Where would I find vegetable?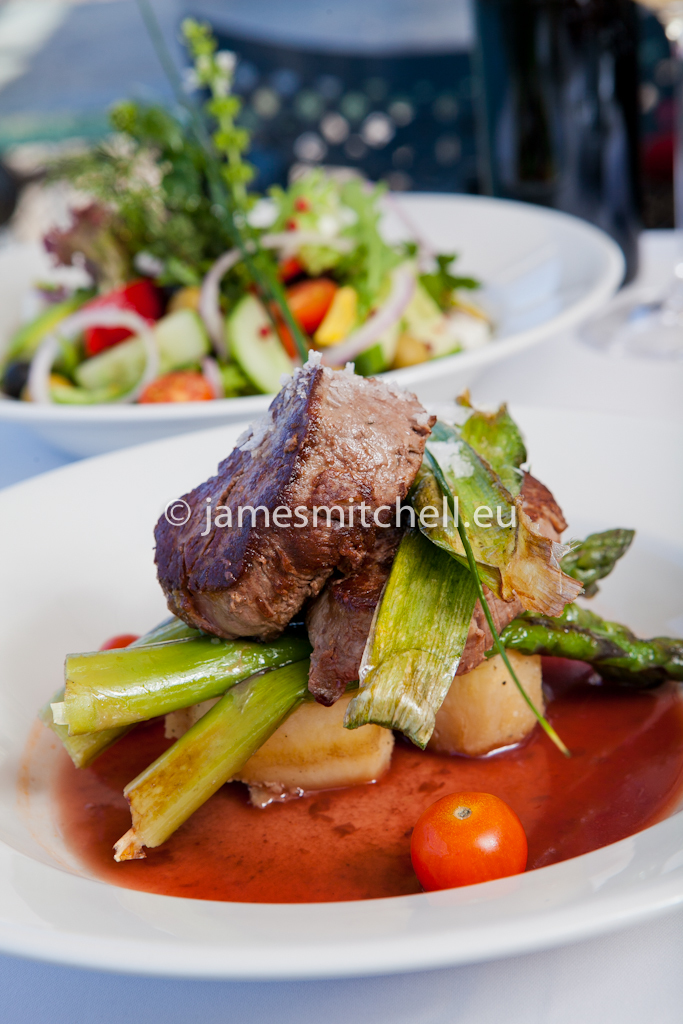
At rect(52, 407, 682, 860).
